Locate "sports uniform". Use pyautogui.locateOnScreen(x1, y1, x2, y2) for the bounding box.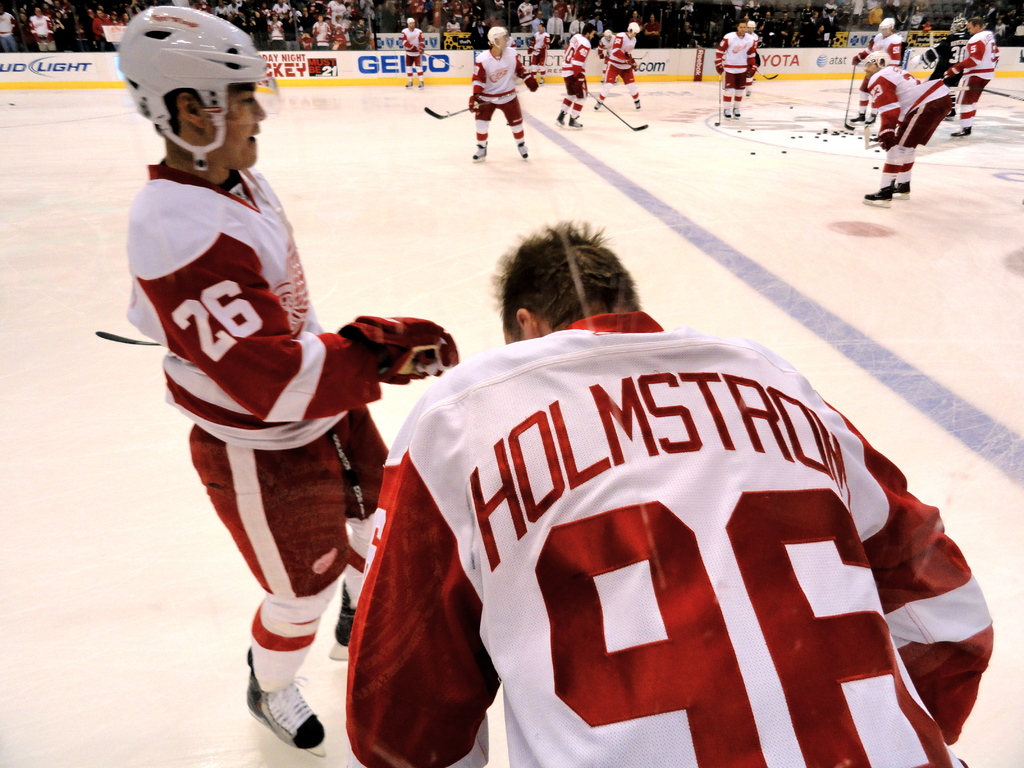
pyautogui.locateOnScreen(868, 31, 908, 68).
